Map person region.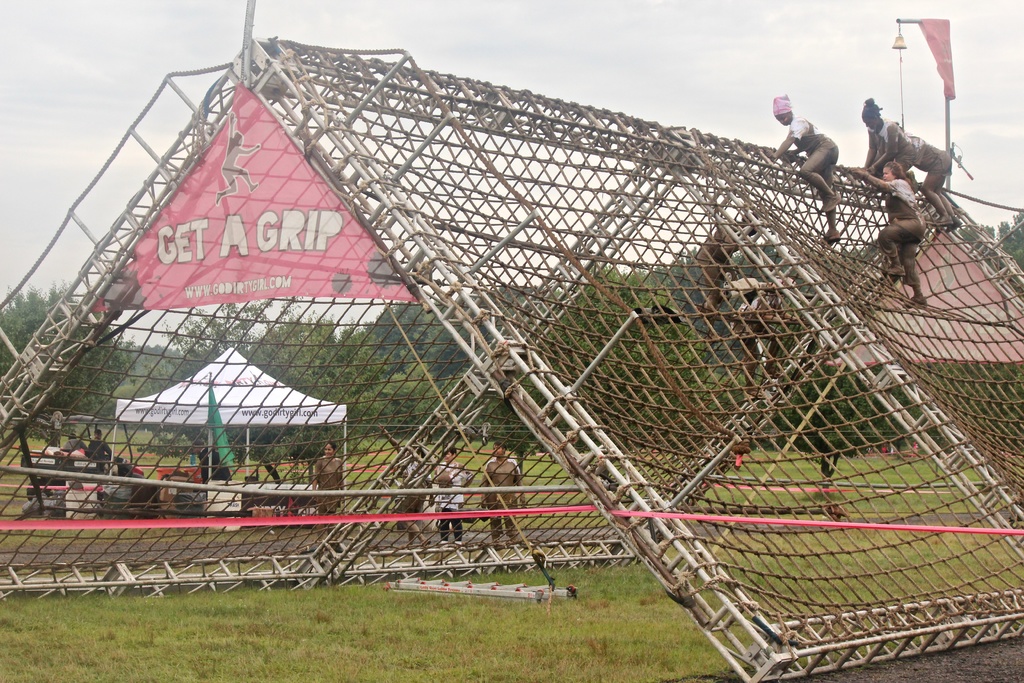
Mapped to box=[428, 449, 472, 549].
